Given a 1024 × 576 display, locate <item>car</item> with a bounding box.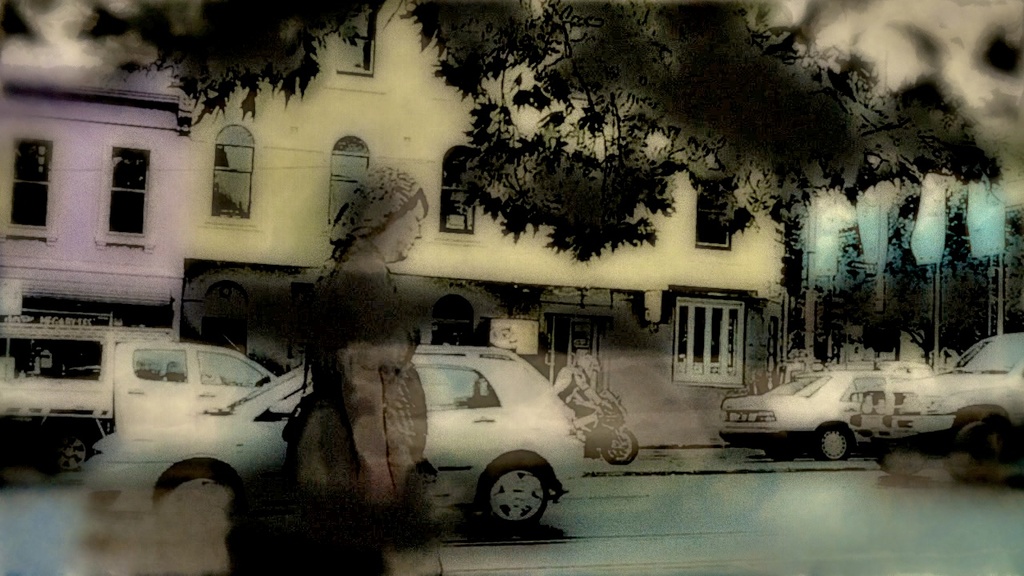
Located: pyautogui.locateOnScreen(847, 331, 1023, 481).
